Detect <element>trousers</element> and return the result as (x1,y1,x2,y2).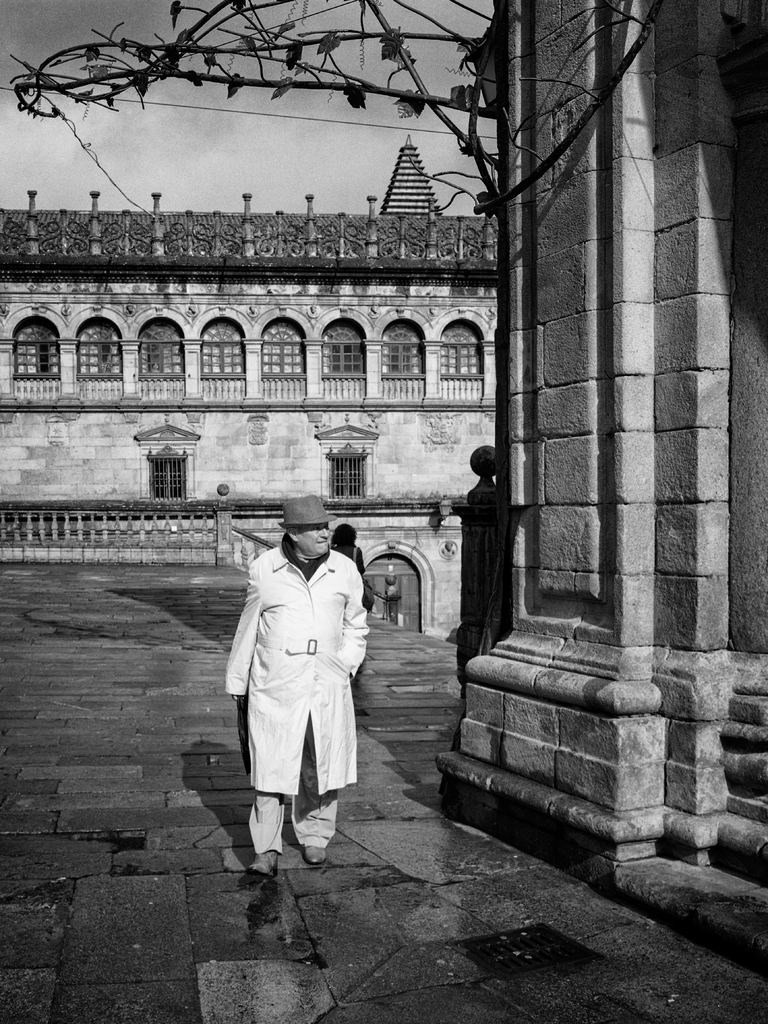
(250,720,340,860).
